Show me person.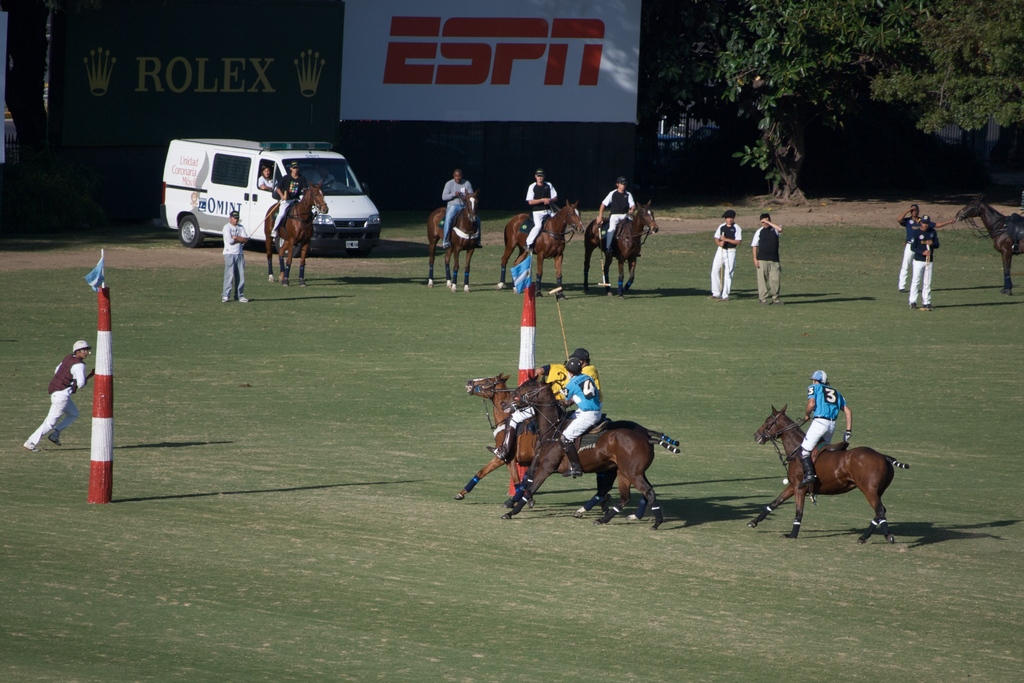
person is here: bbox=(523, 167, 559, 244).
